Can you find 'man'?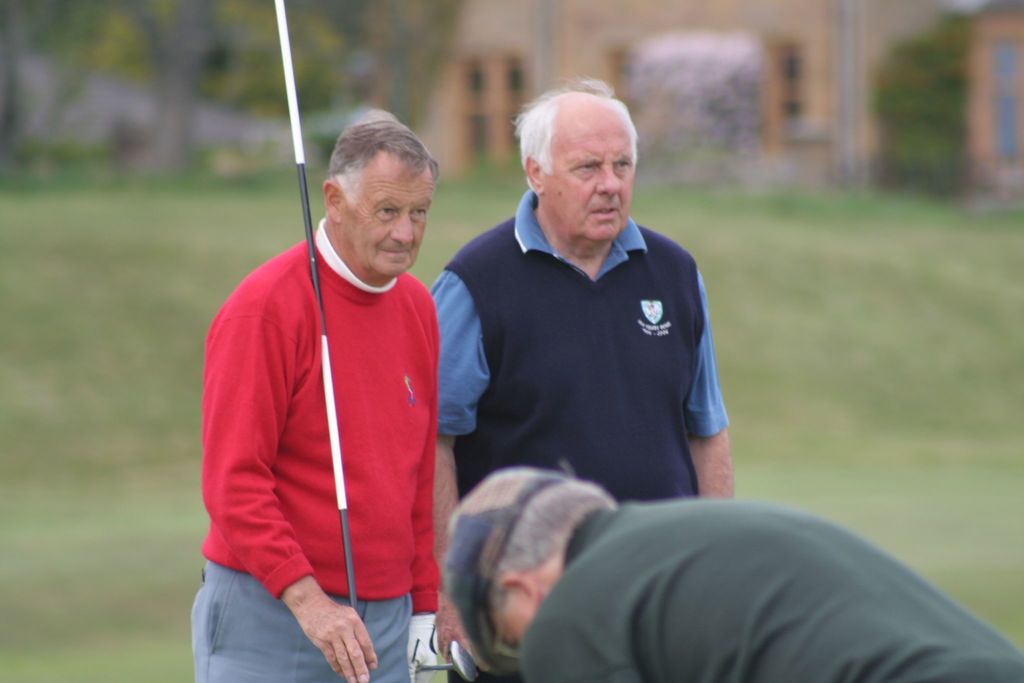
Yes, bounding box: left=423, top=72, right=740, bottom=682.
